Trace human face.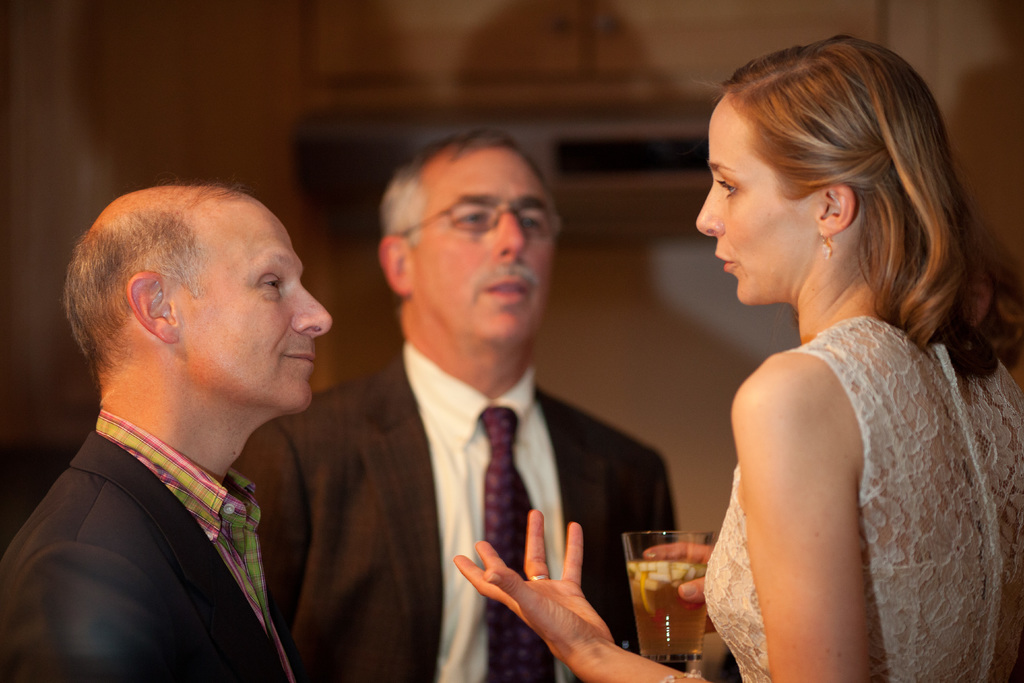
Traced to (692,95,822,306).
